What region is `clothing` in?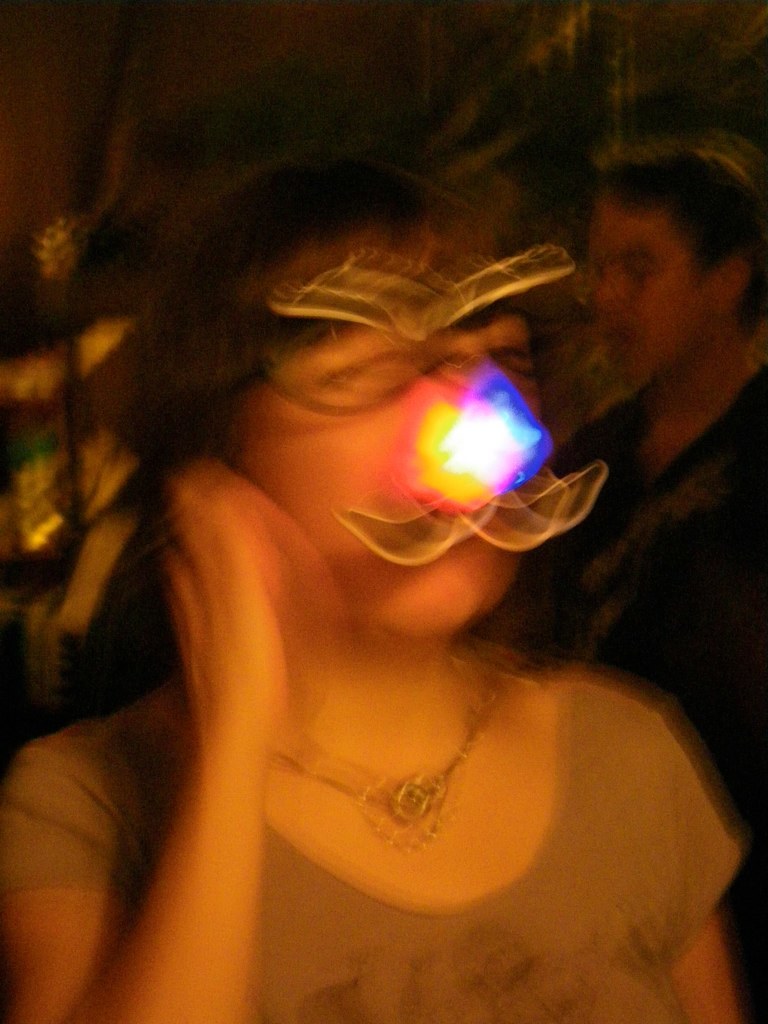
bbox=(492, 331, 767, 1016).
